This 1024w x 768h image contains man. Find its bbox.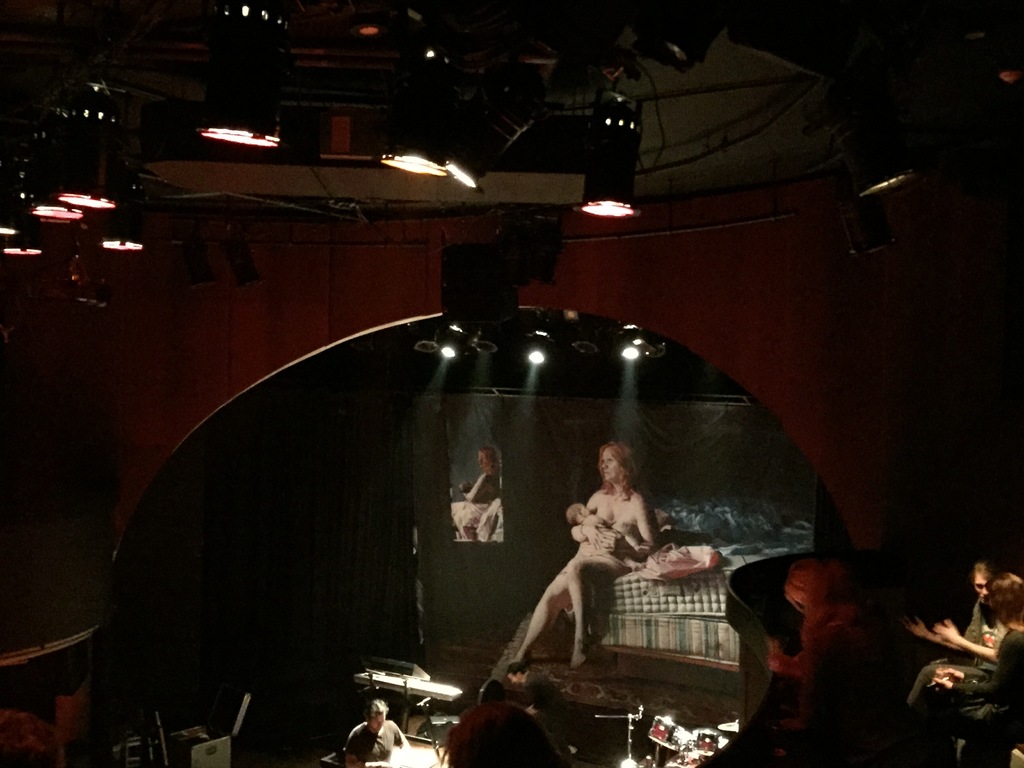
(911, 580, 1023, 766).
